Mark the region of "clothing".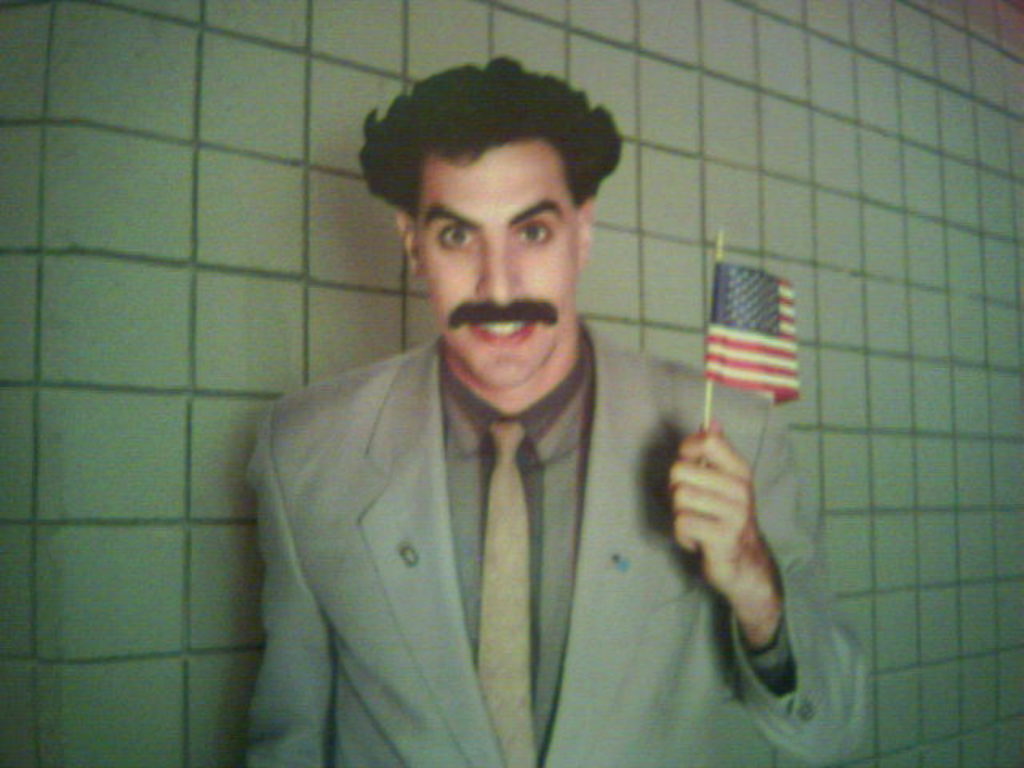
Region: box(246, 310, 869, 762).
